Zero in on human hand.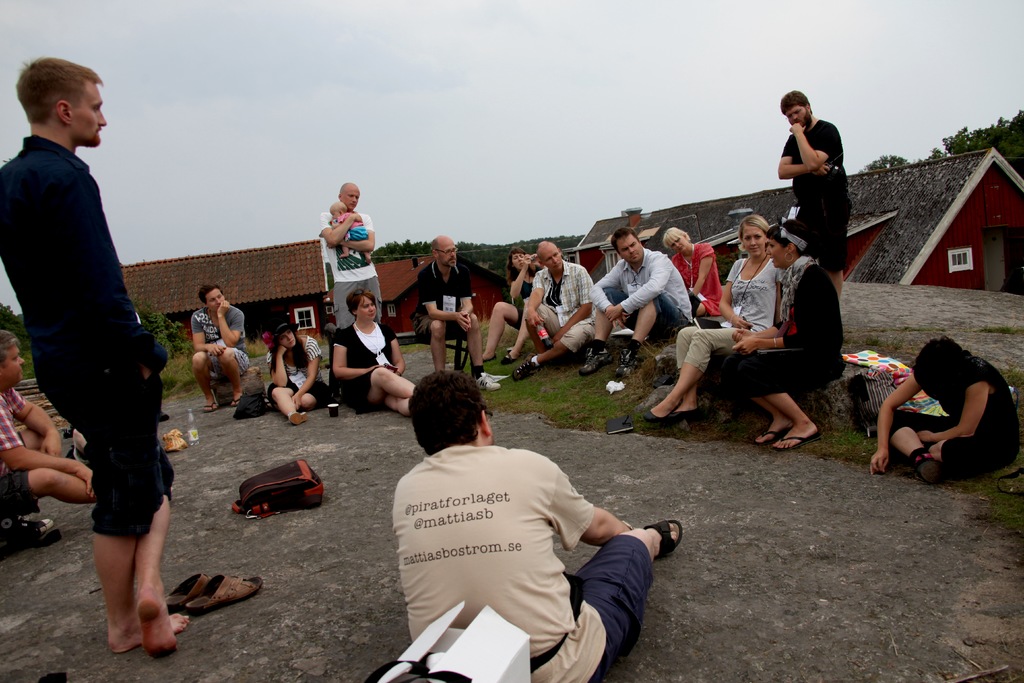
Zeroed in: 788/120/809/134.
